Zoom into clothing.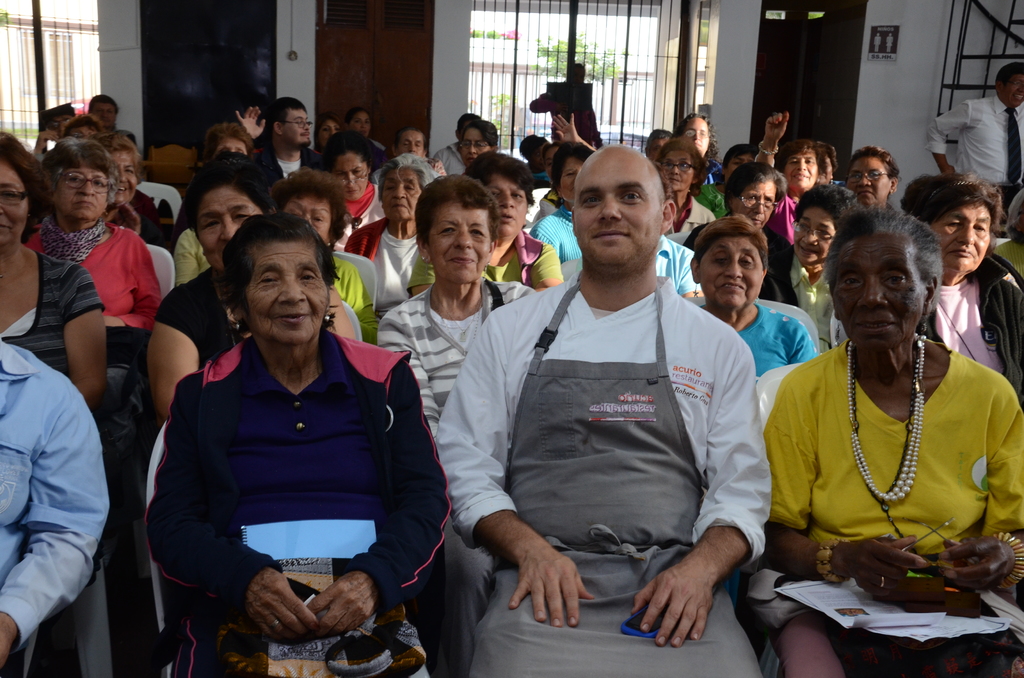
Zoom target: crop(0, 341, 111, 677).
